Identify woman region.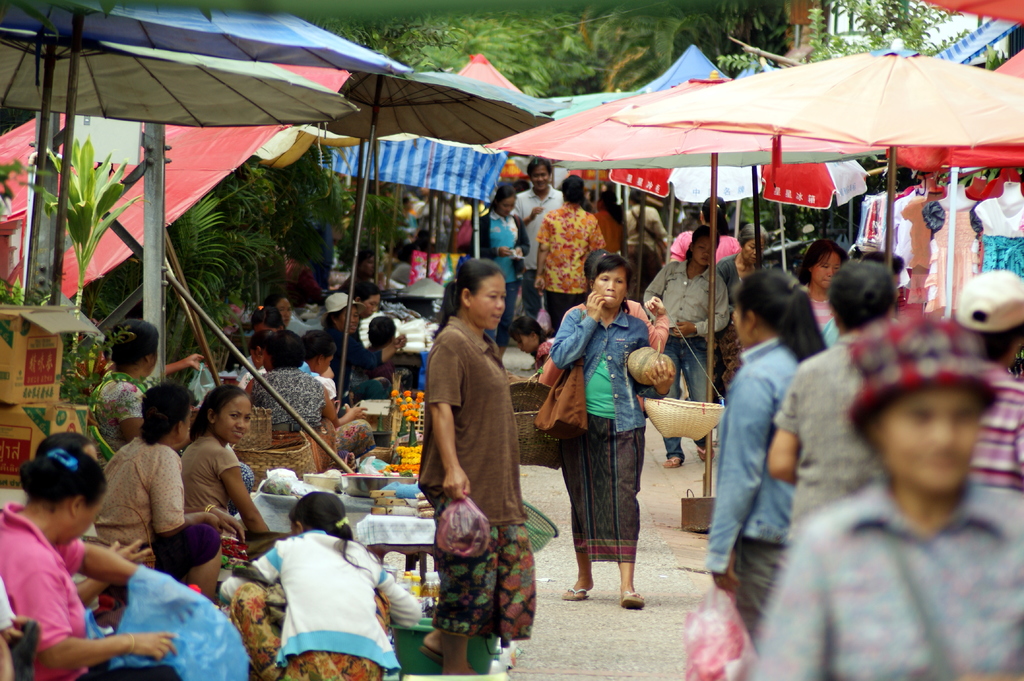
Region: box(246, 310, 292, 337).
